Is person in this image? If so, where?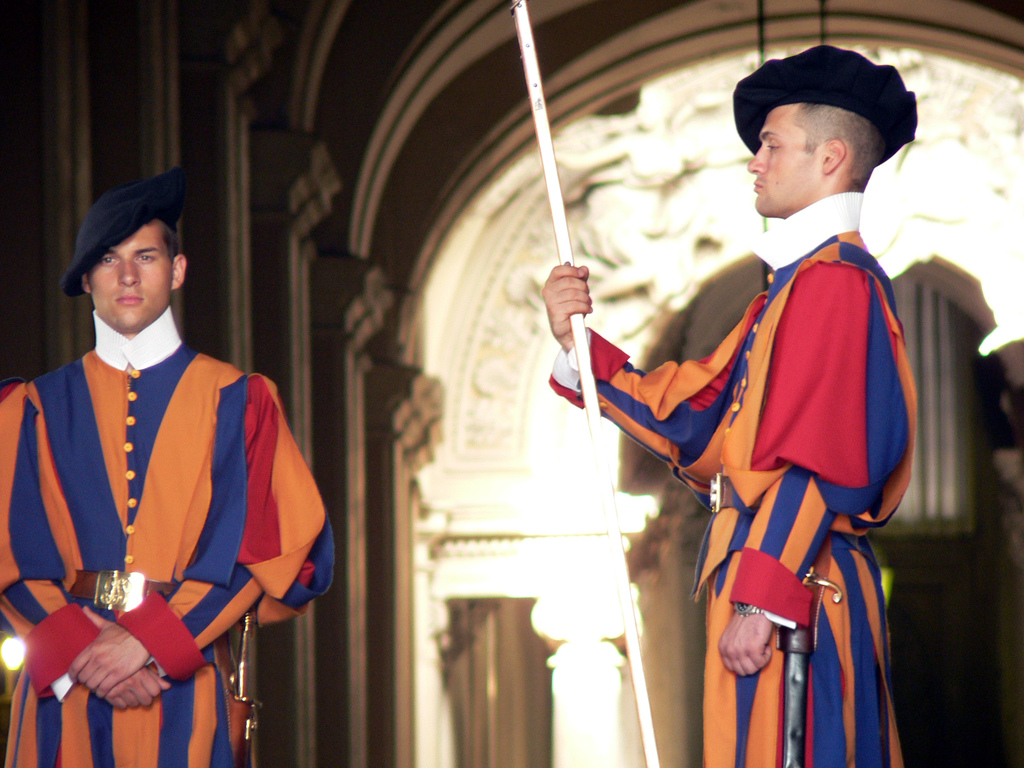
Yes, at <bbox>599, 27, 914, 750</bbox>.
